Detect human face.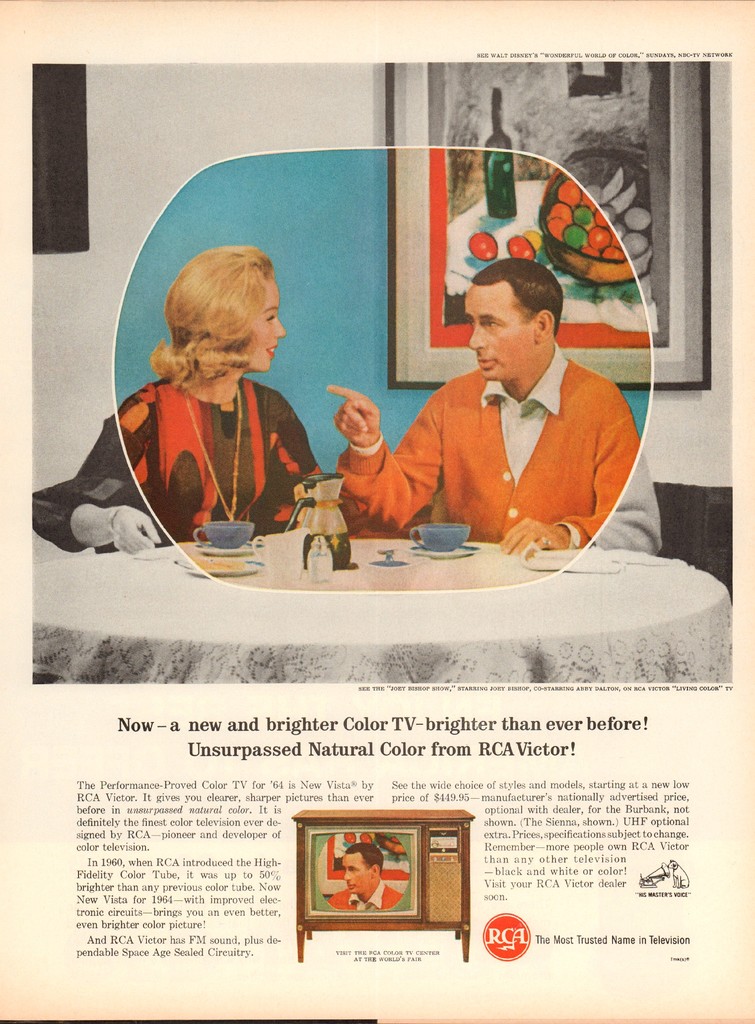
Detected at 245 276 289 372.
